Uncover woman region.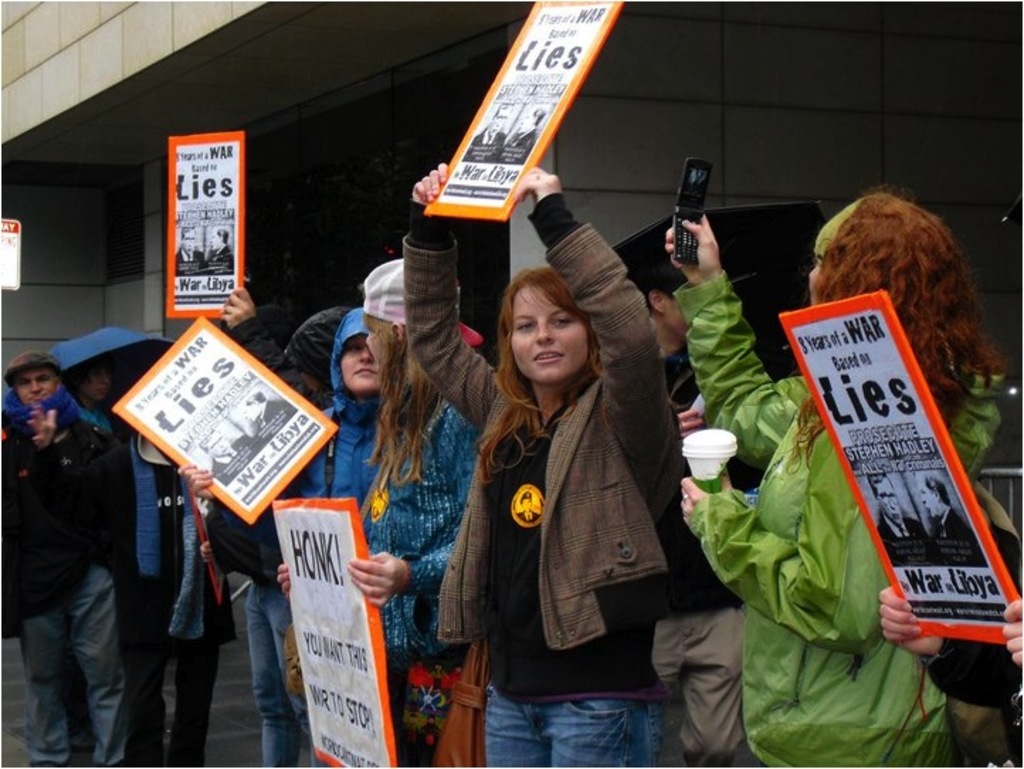
Uncovered: (left=176, top=308, right=389, bottom=511).
